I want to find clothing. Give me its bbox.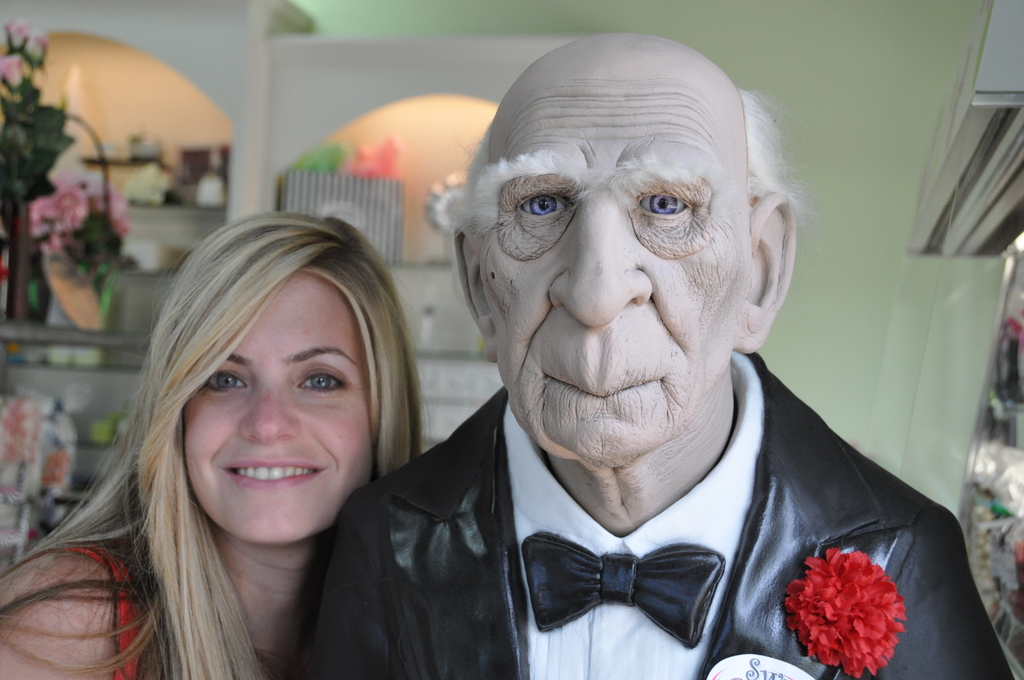
region(378, 388, 940, 671).
